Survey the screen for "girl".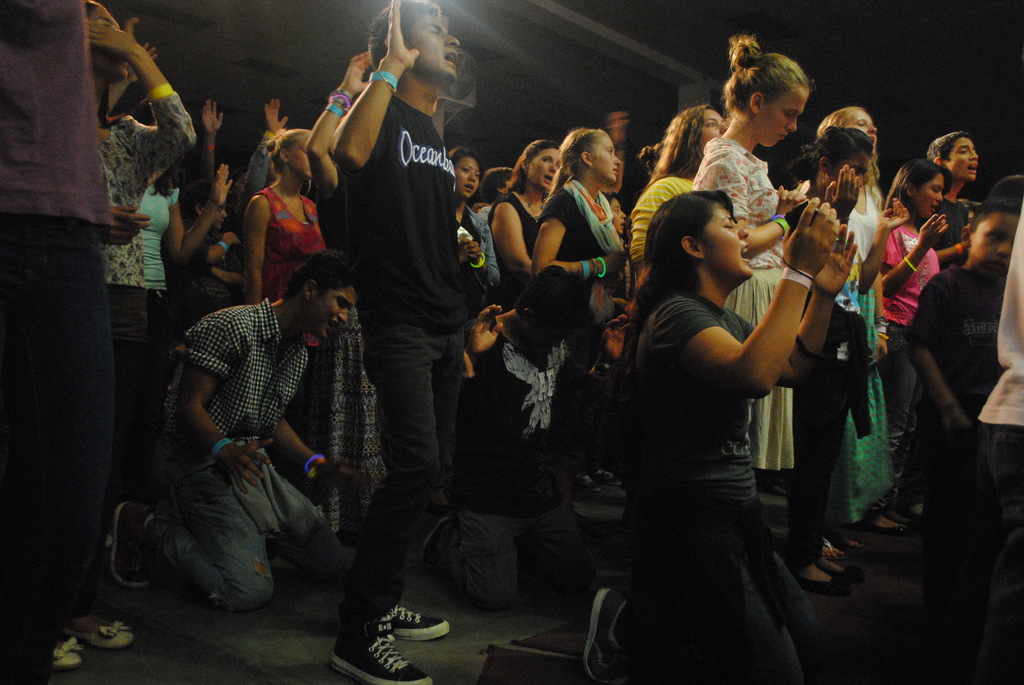
Survey found: bbox(50, 0, 195, 668).
